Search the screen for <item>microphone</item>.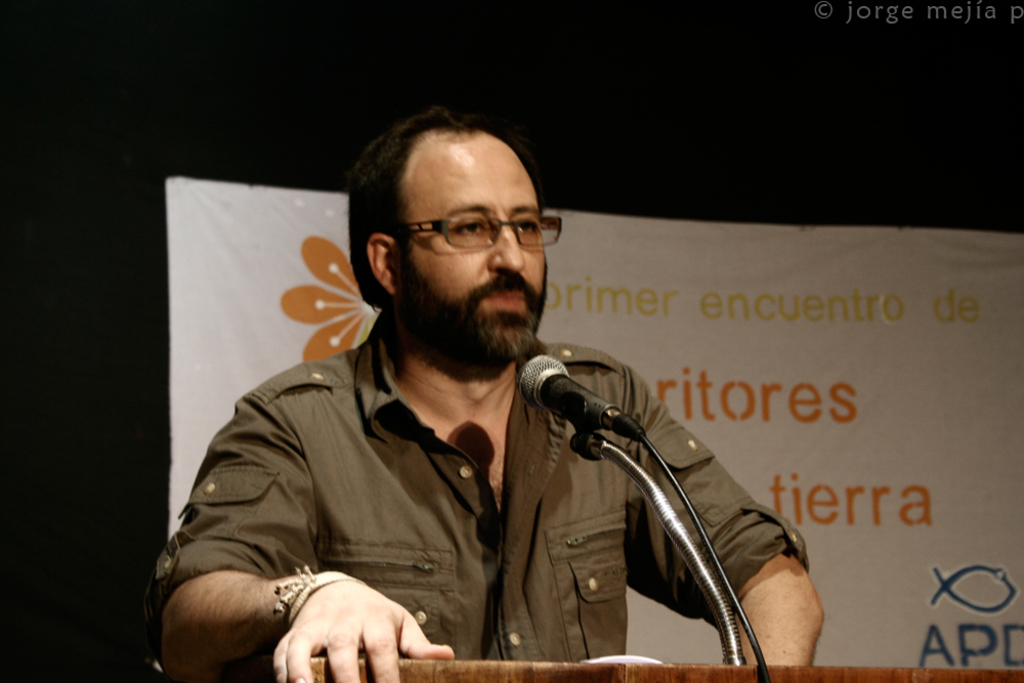
Found at [x1=511, y1=356, x2=650, y2=471].
